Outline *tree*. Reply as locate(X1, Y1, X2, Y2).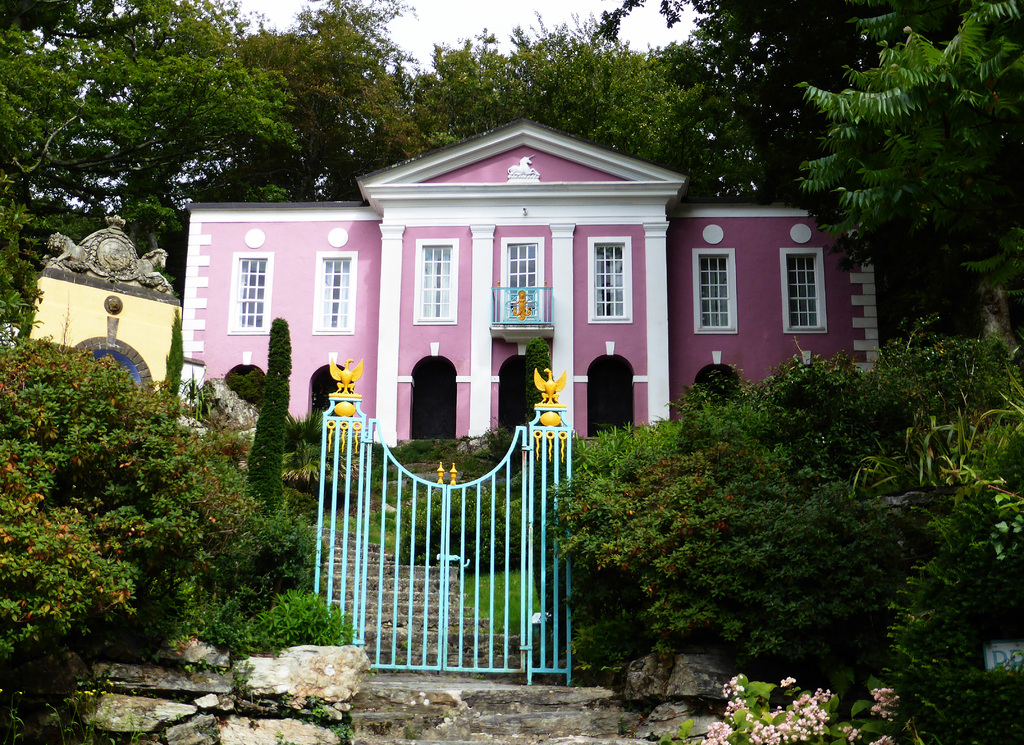
locate(550, 298, 1023, 744).
